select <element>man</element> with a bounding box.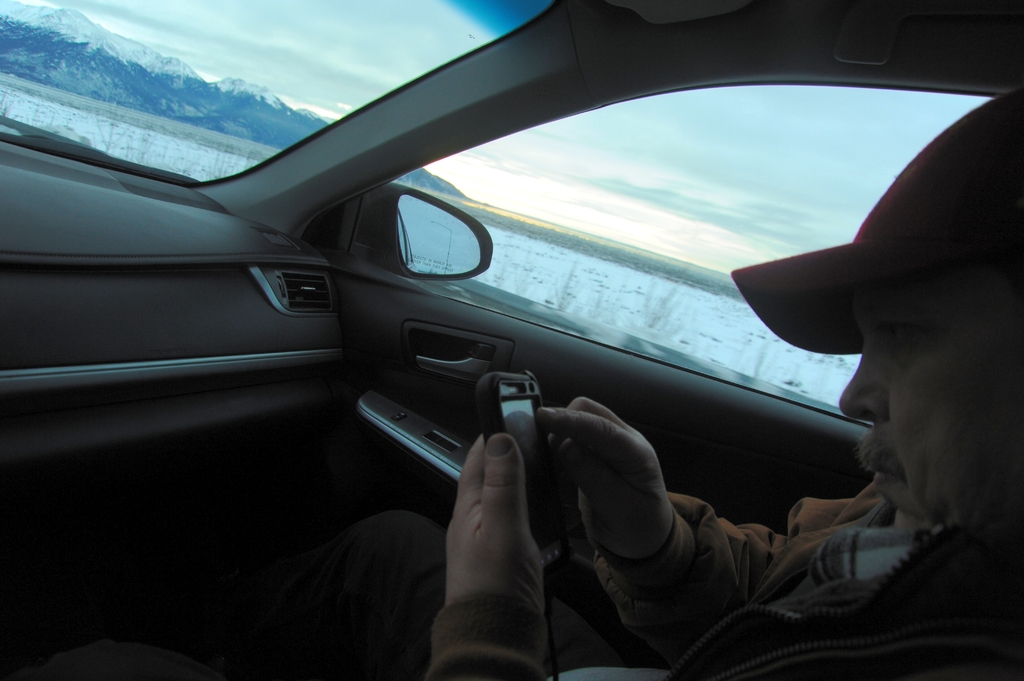
left=21, top=86, right=1023, bottom=680.
